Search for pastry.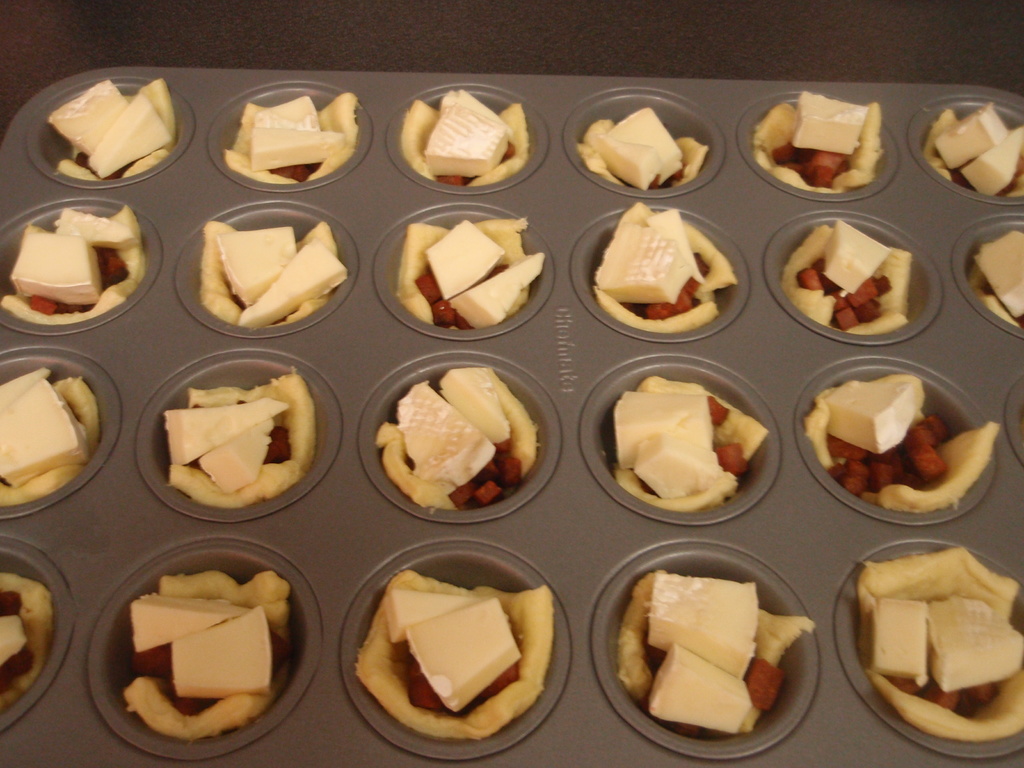
Found at (x1=0, y1=365, x2=97, y2=508).
